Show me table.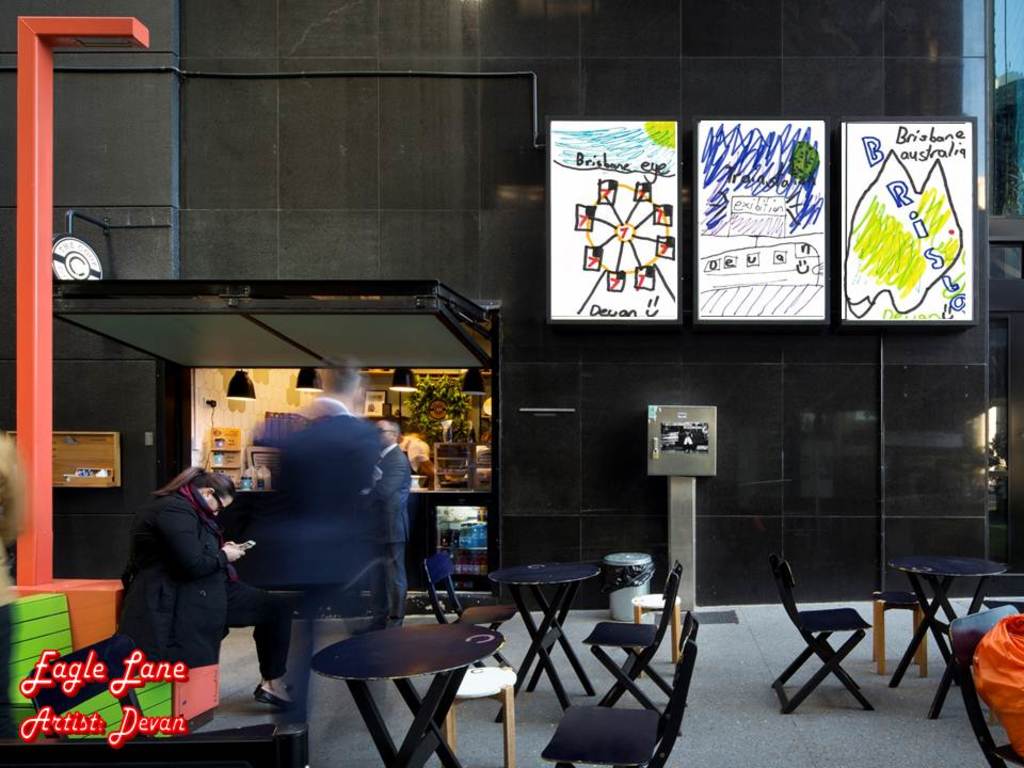
table is here: detection(308, 622, 508, 767).
